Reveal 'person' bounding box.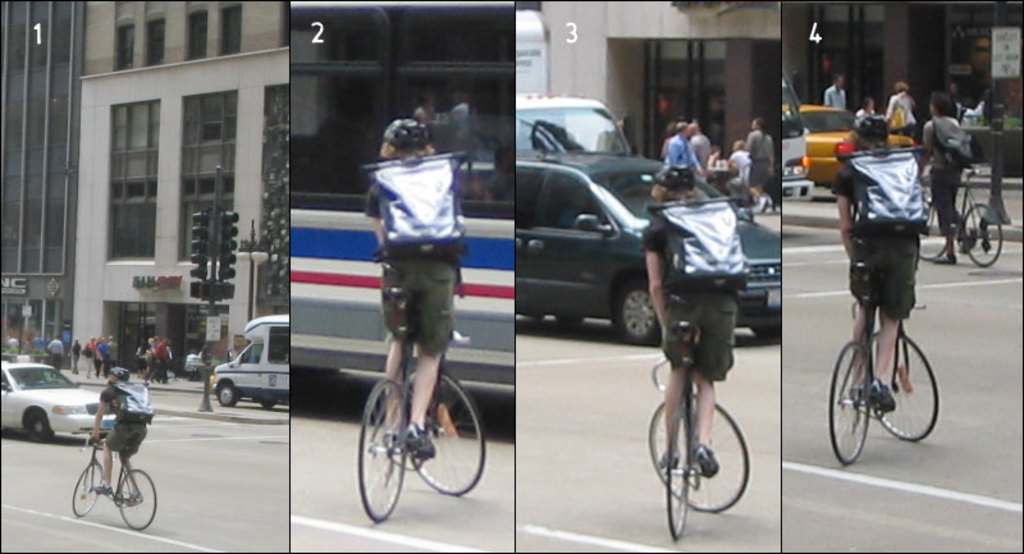
Revealed: box(883, 77, 919, 151).
